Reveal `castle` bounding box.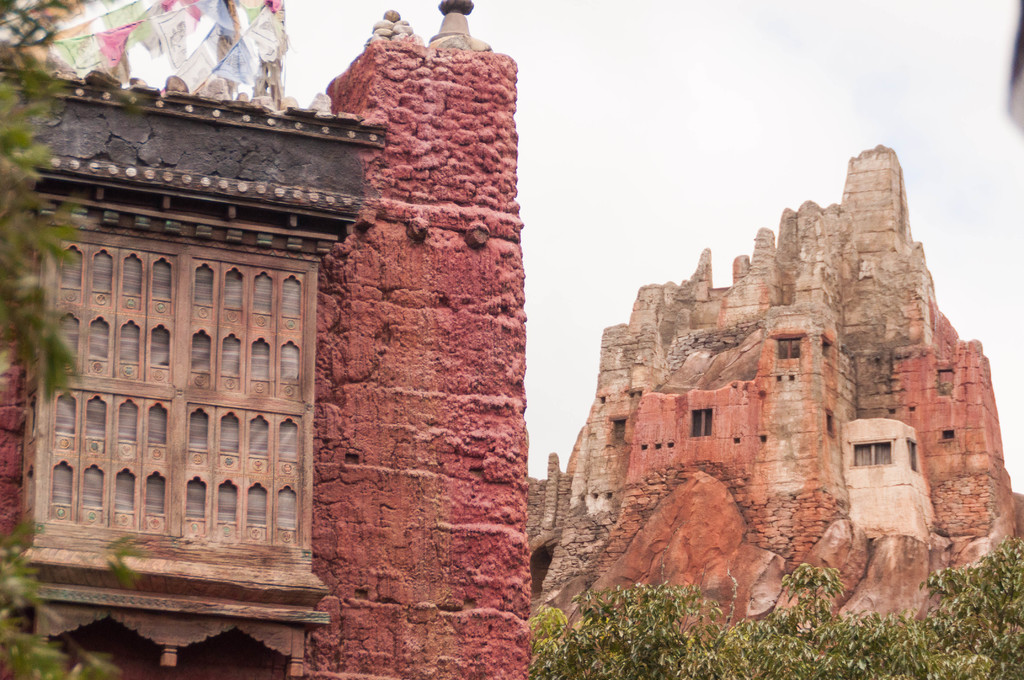
Revealed: left=570, top=144, right=1023, bottom=544.
